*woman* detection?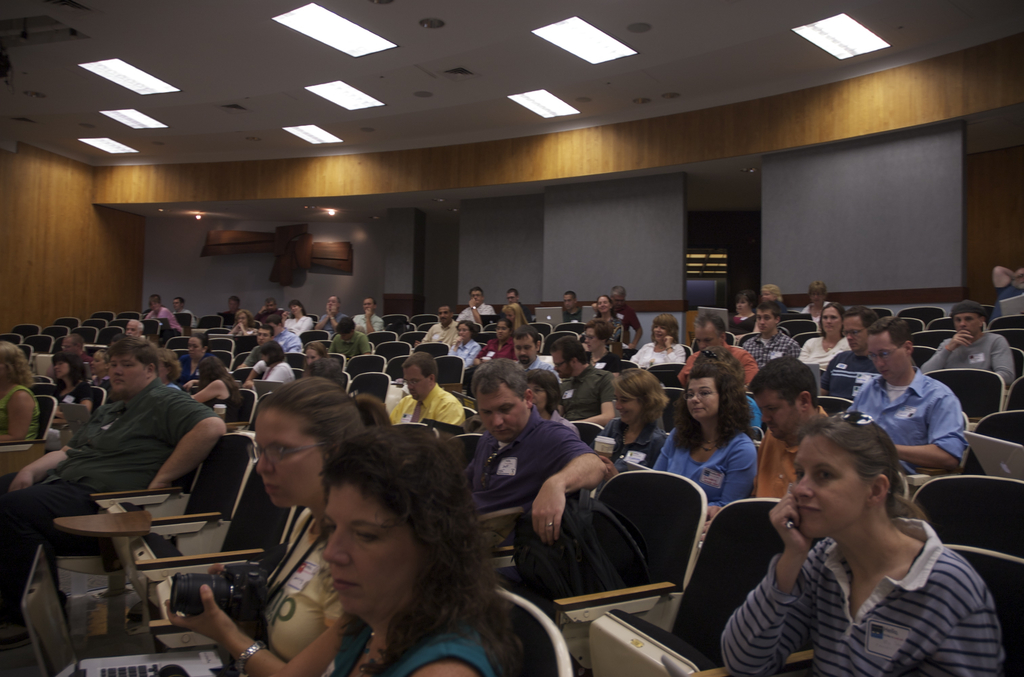
l=438, t=319, r=481, b=370
